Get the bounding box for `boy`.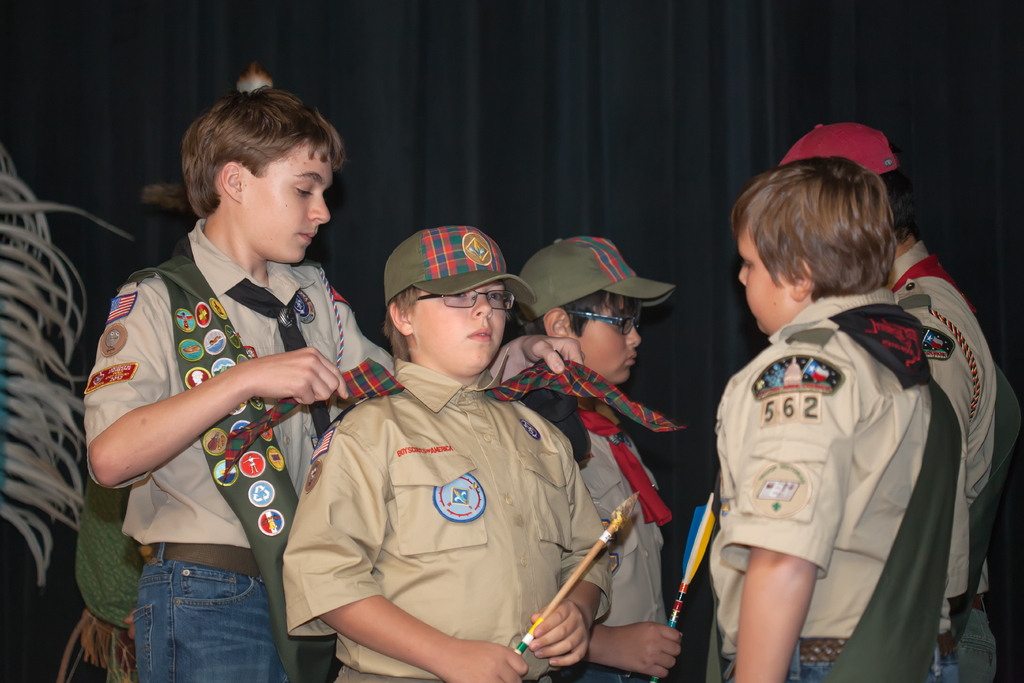
83,83,585,682.
